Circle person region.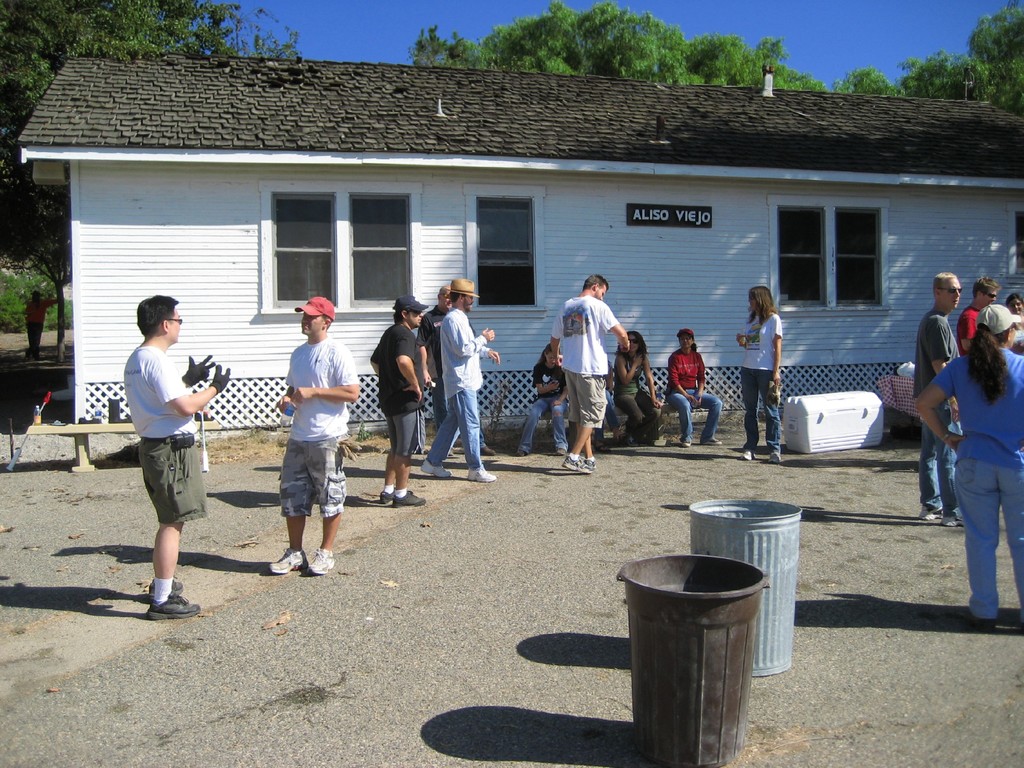
Region: <bbox>612, 335, 666, 438</bbox>.
